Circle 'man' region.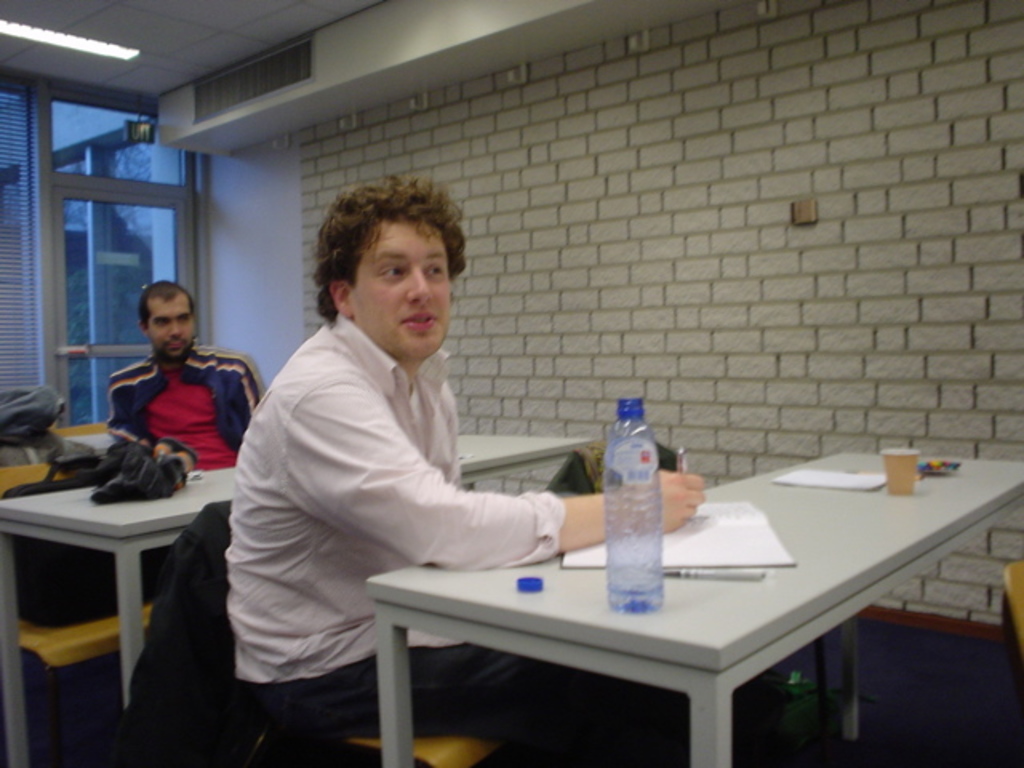
Region: x1=205, y1=181, x2=710, y2=766.
